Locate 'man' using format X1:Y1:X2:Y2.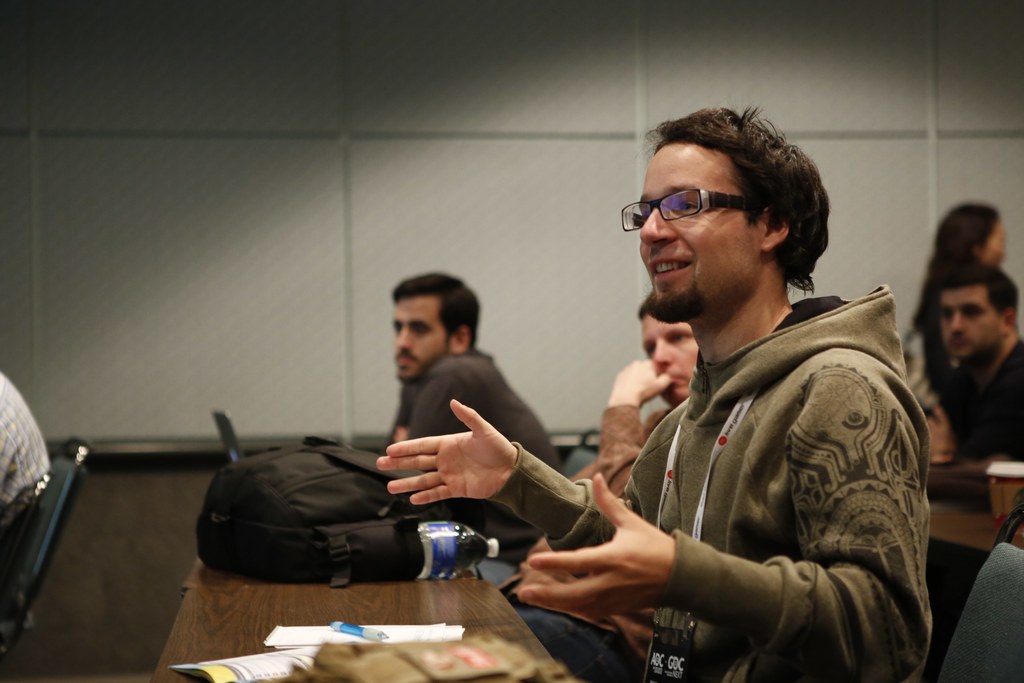
915:263:1023:469.
